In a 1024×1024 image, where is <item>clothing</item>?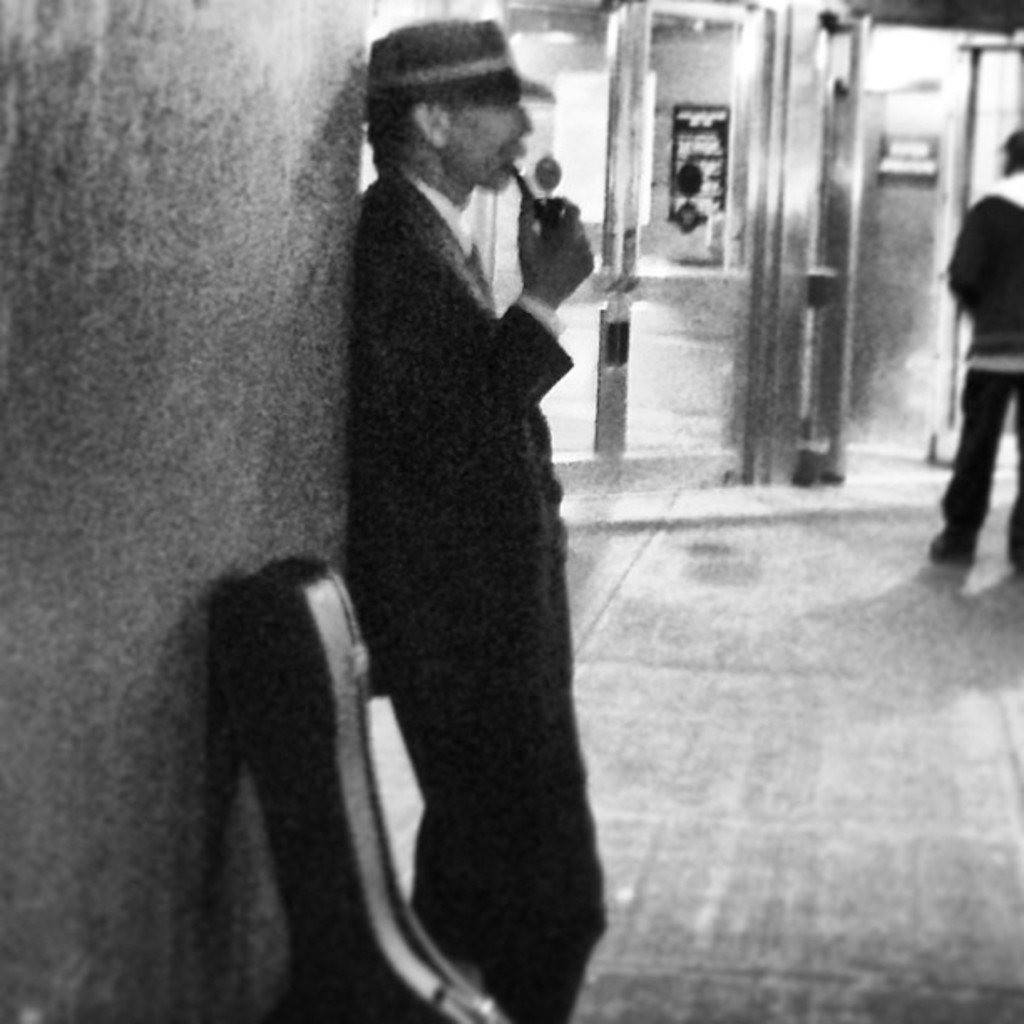
927, 181, 1022, 569.
